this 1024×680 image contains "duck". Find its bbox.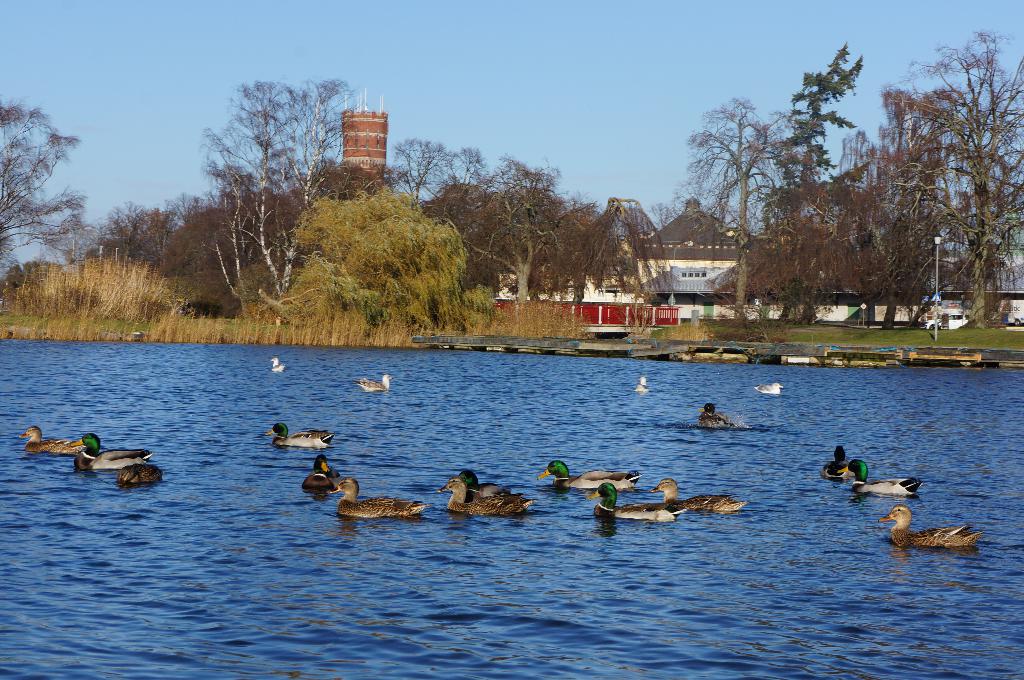
box(352, 372, 394, 397).
